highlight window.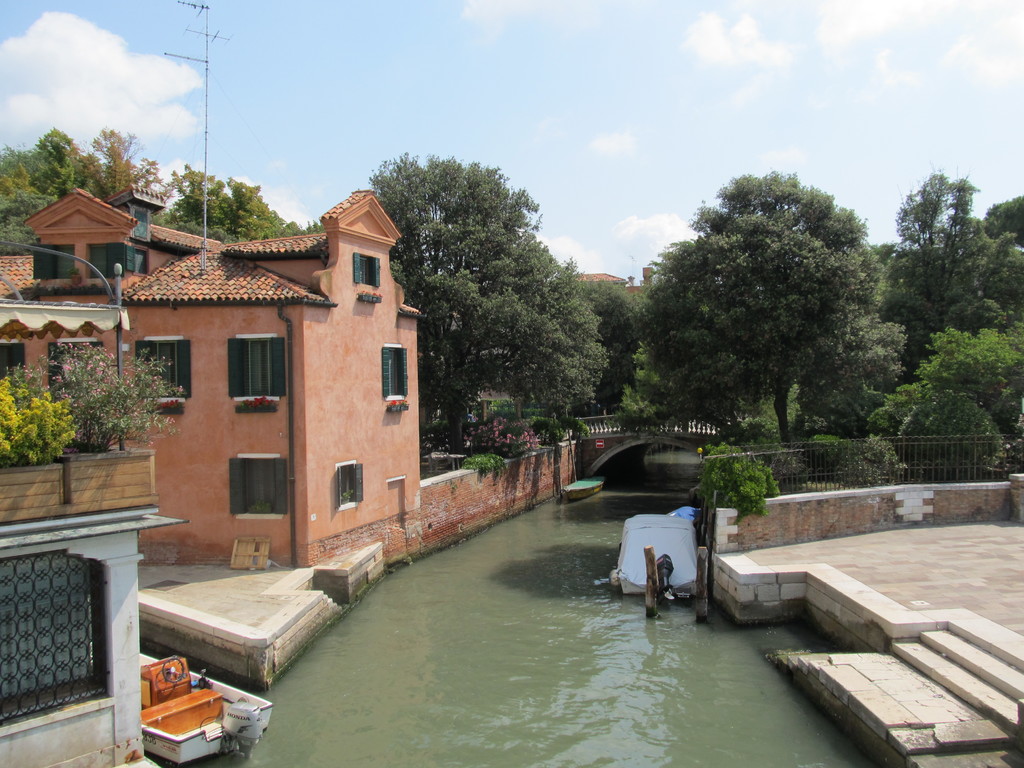
Highlighted region: [346, 250, 376, 289].
